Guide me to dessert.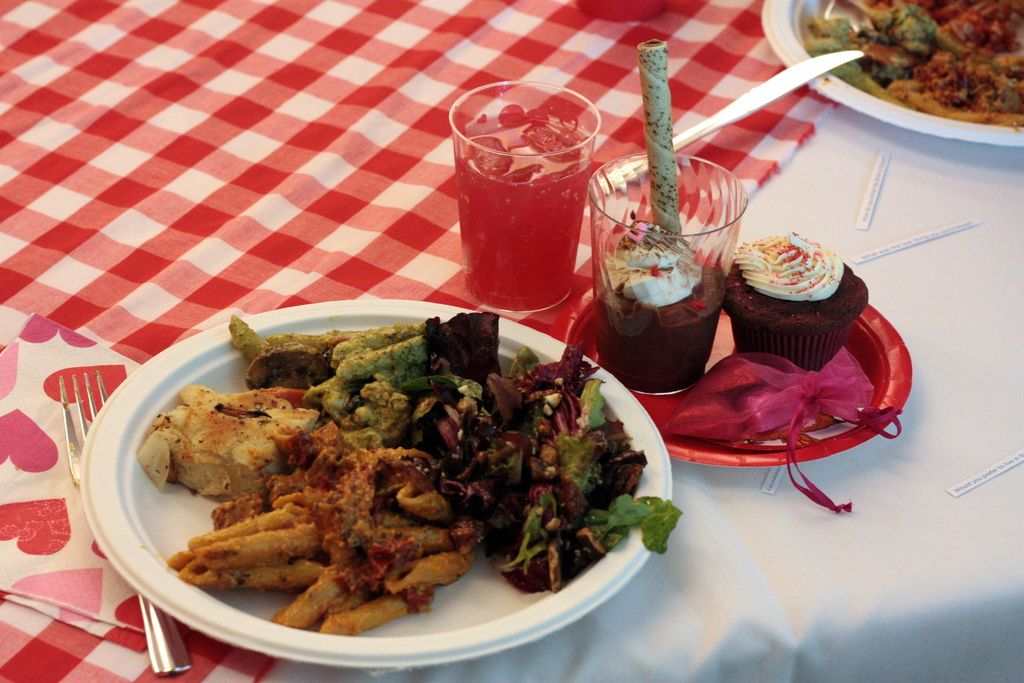
Guidance: select_region(594, 44, 725, 392).
